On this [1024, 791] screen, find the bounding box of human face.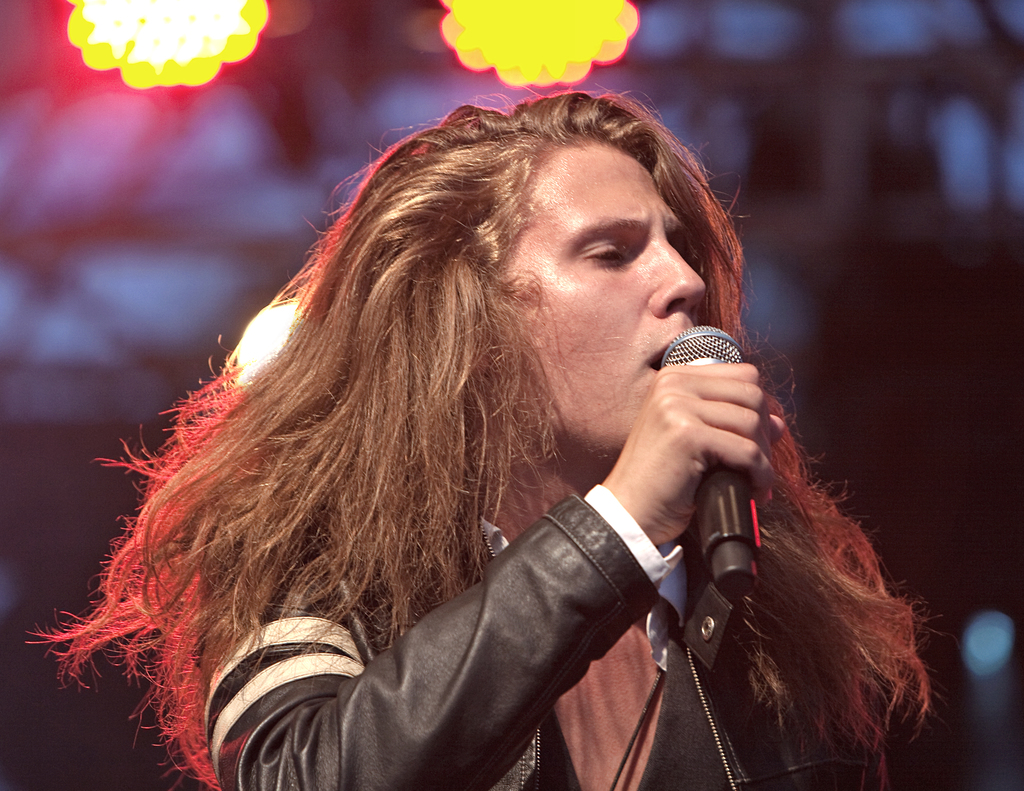
Bounding box: <box>505,136,709,449</box>.
